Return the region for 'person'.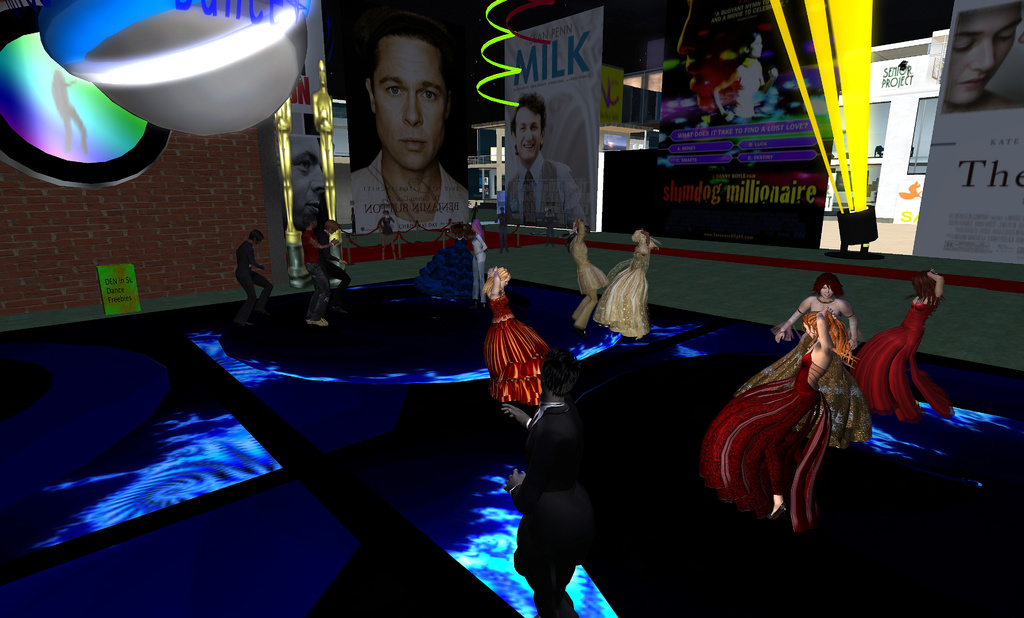
x1=942, y1=3, x2=1023, y2=114.
